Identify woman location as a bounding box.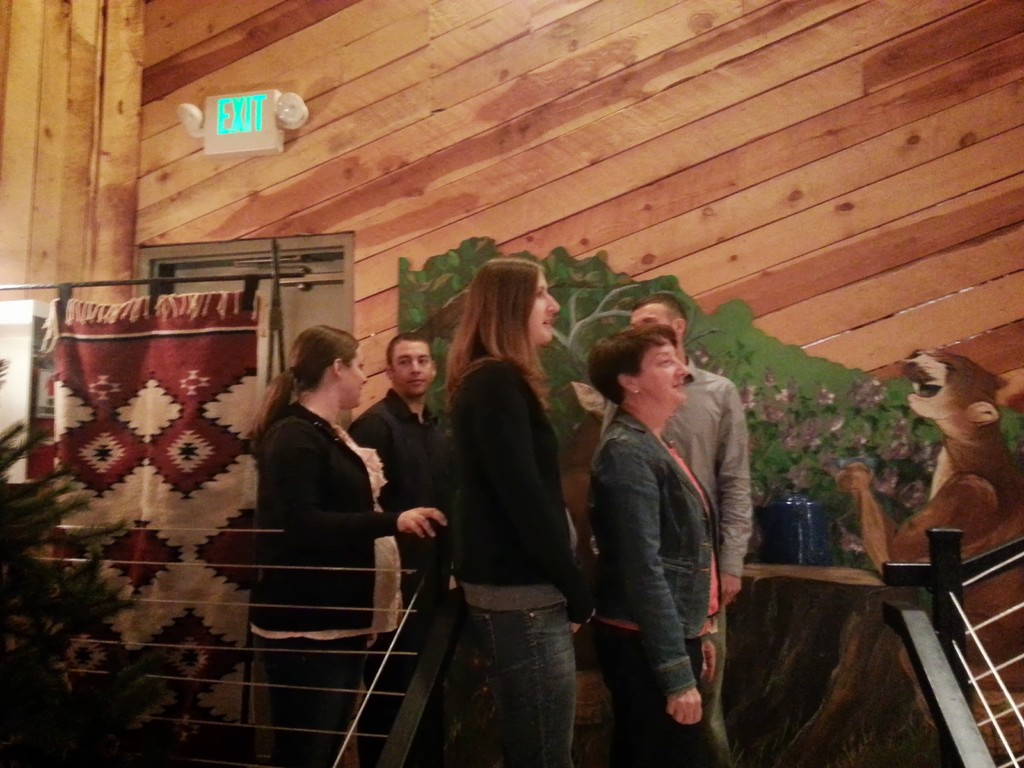
586:323:722:767.
